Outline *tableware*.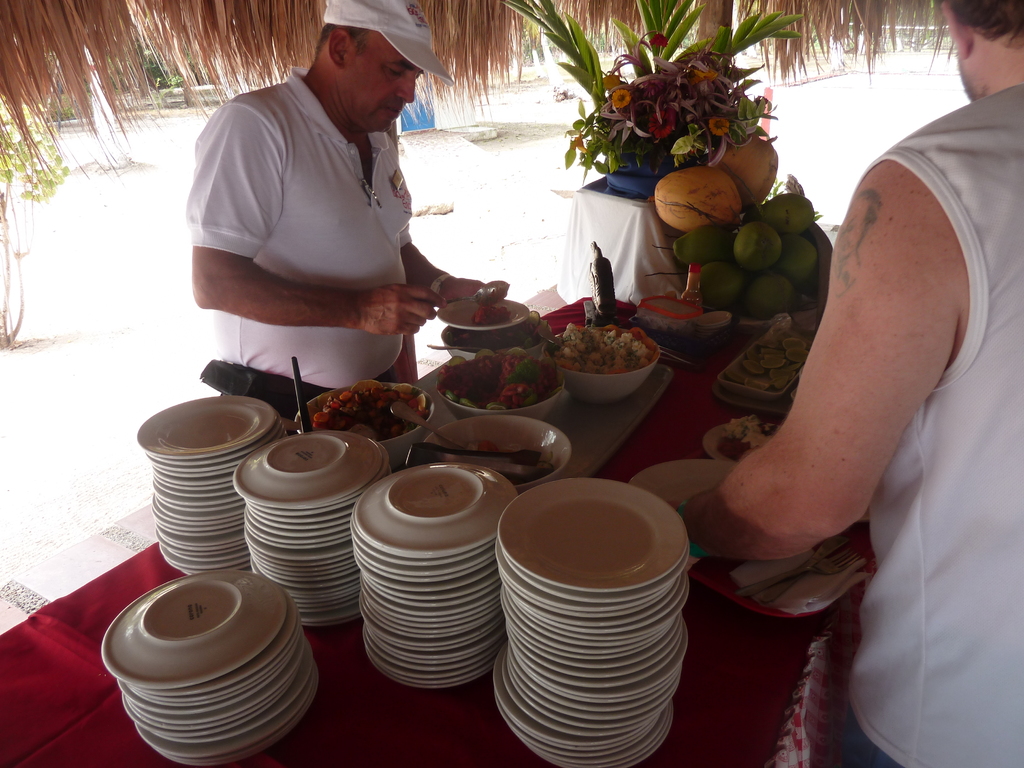
Outline: <box>543,324,659,406</box>.
